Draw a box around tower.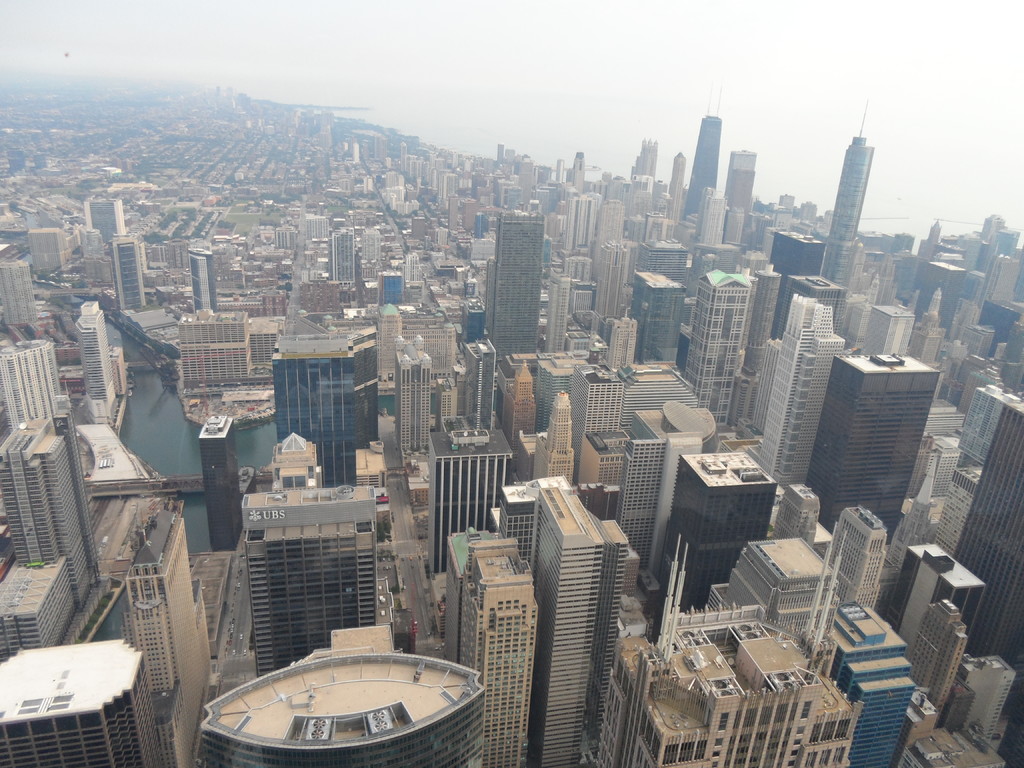
l=713, t=536, r=852, b=614.
